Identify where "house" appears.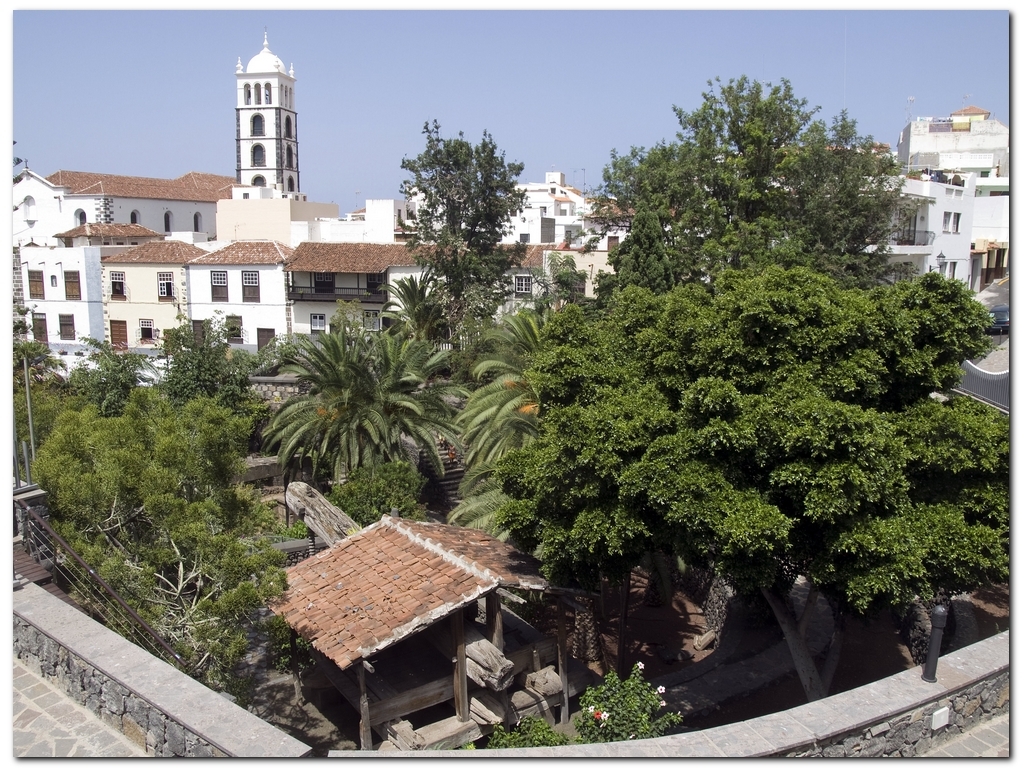
Appears at x1=182, y1=240, x2=288, y2=342.
